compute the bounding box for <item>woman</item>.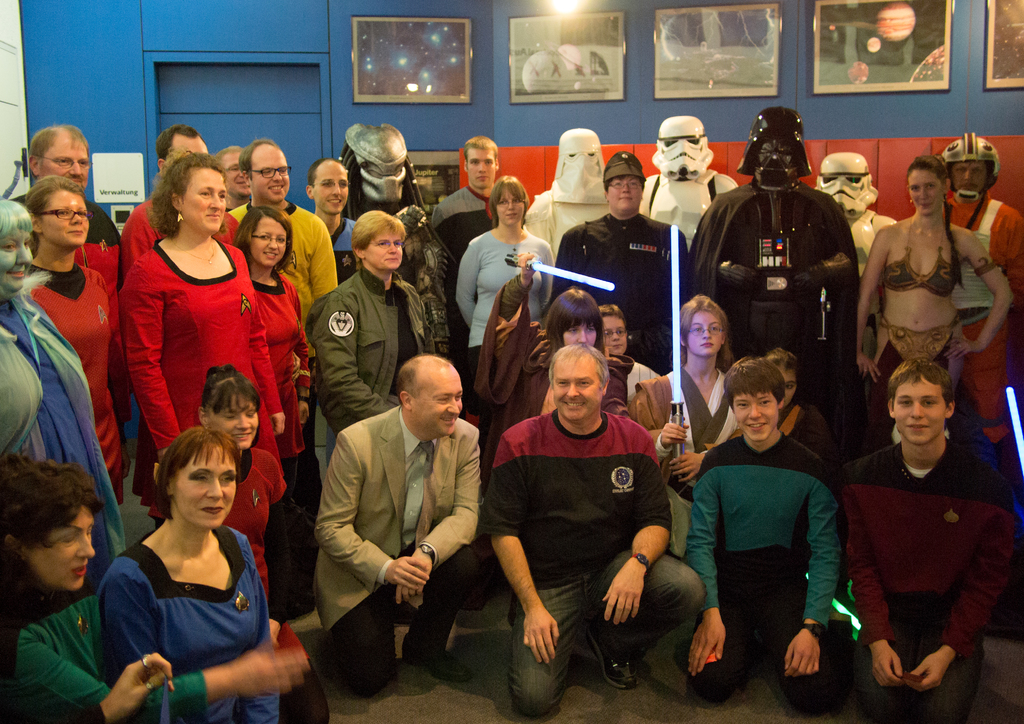
BBox(470, 252, 633, 480).
